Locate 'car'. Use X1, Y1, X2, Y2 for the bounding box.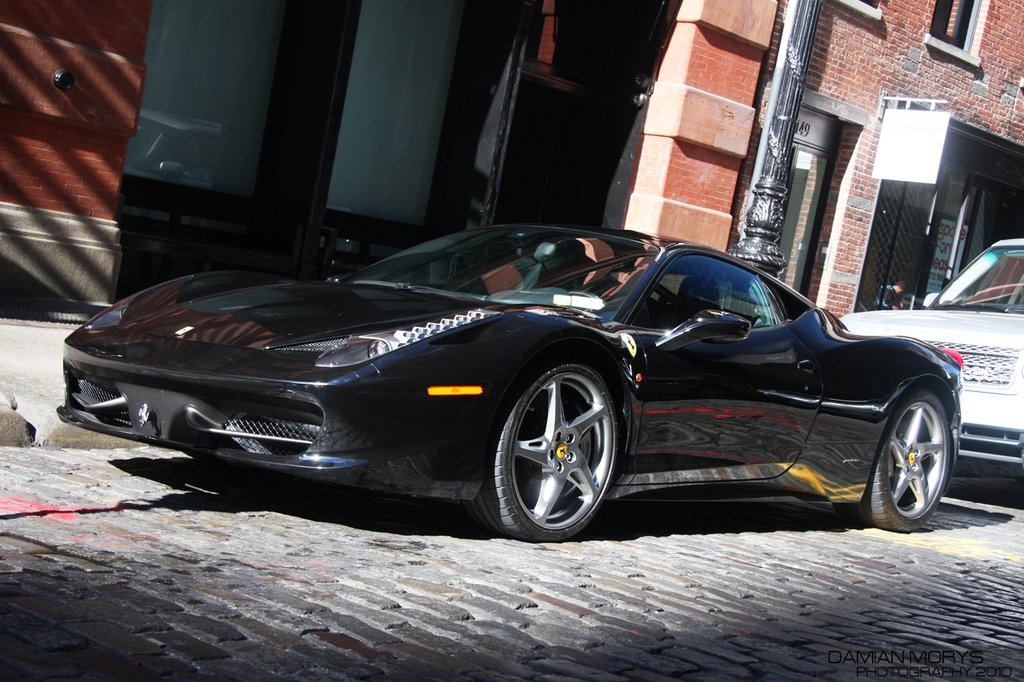
834, 230, 1023, 469.
